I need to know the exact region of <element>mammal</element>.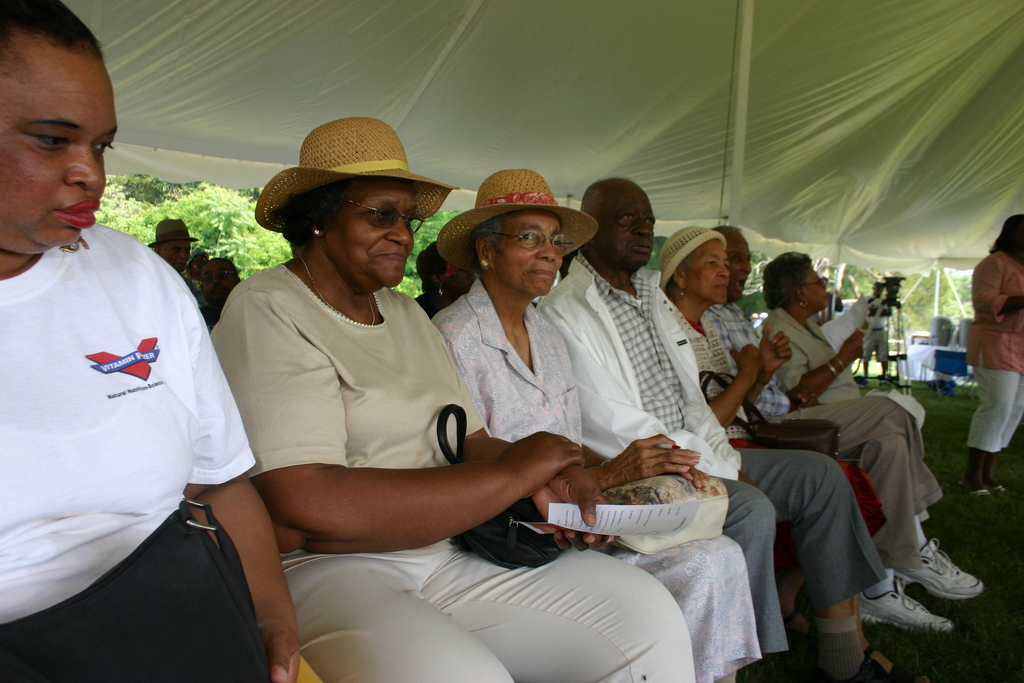
Region: rect(199, 253, 248, 334).
